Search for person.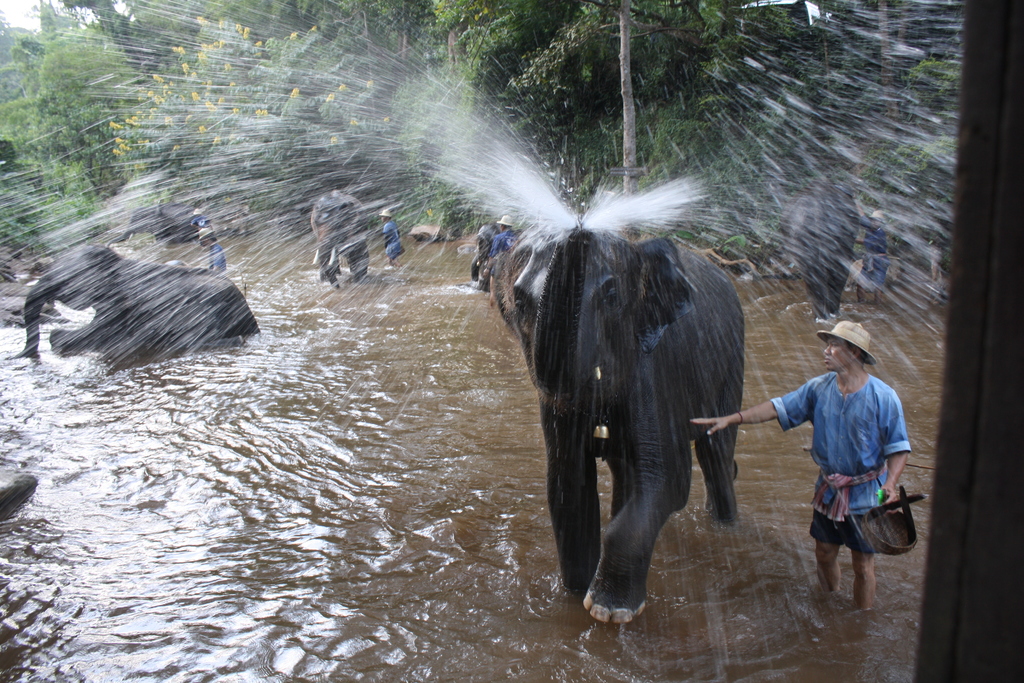
Found at x1=688, y1=322, x2=912, y2=612.
